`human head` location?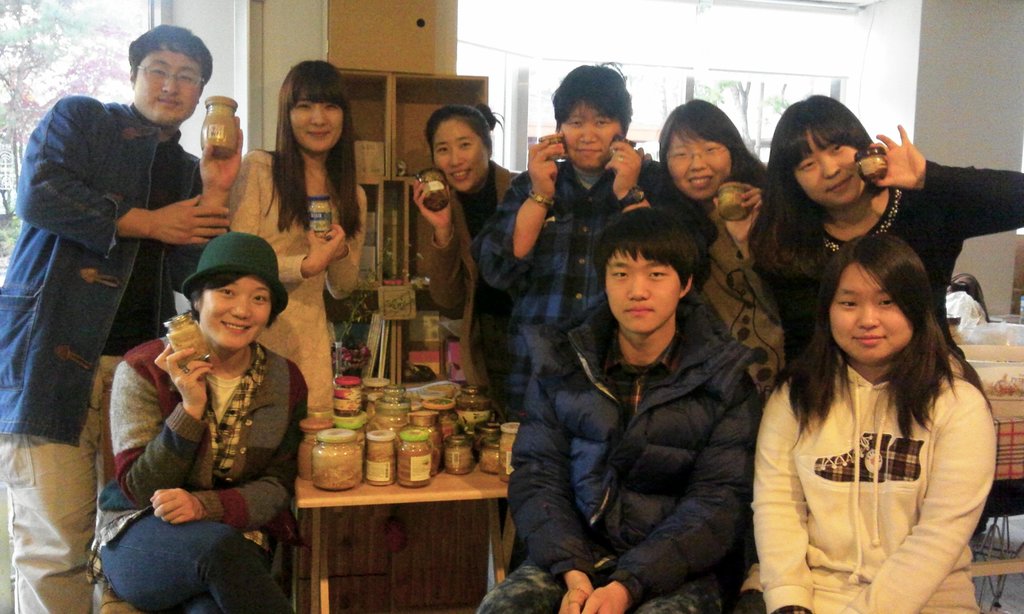
<box>126,24,212,126</box>
